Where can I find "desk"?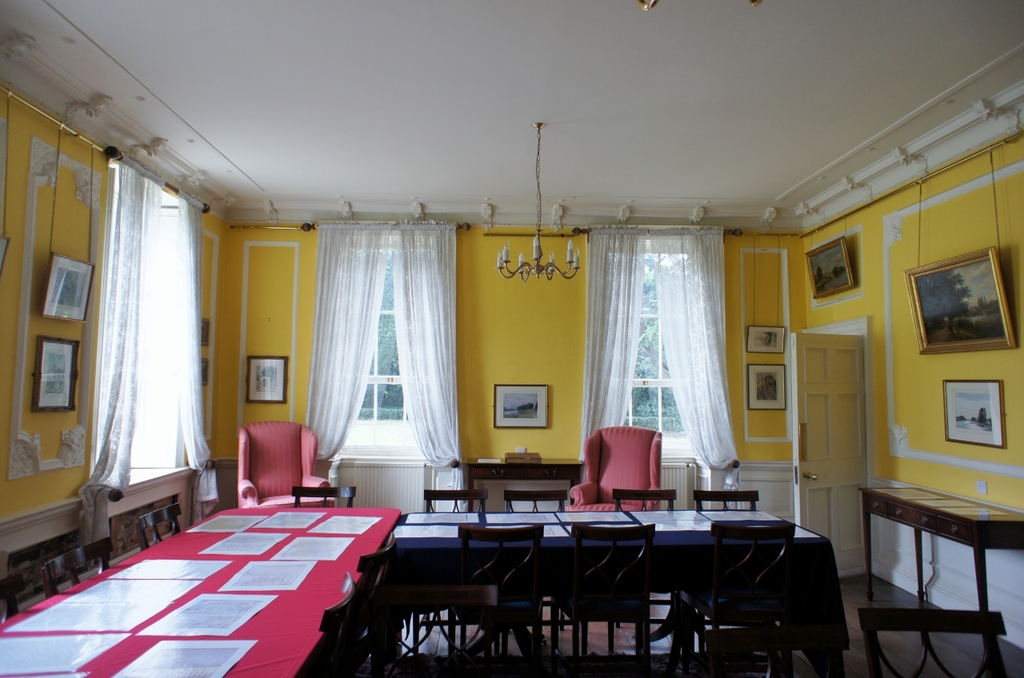
You can find it at select_region(458, 453, 588, 509).
